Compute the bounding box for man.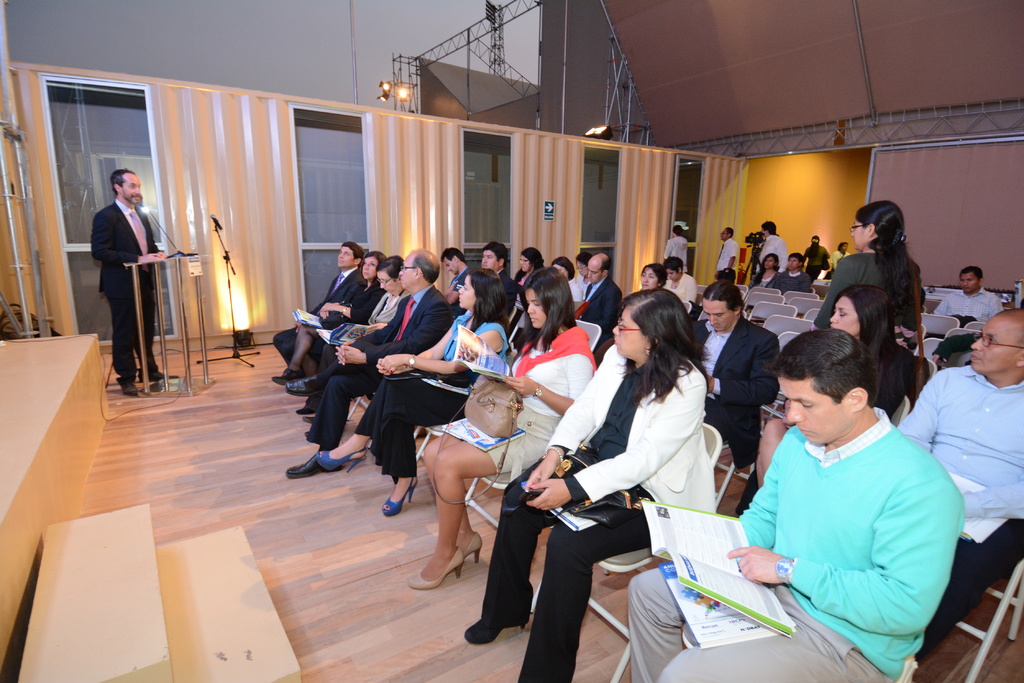
x1=271, y1=236, x2=364, y2=365.
